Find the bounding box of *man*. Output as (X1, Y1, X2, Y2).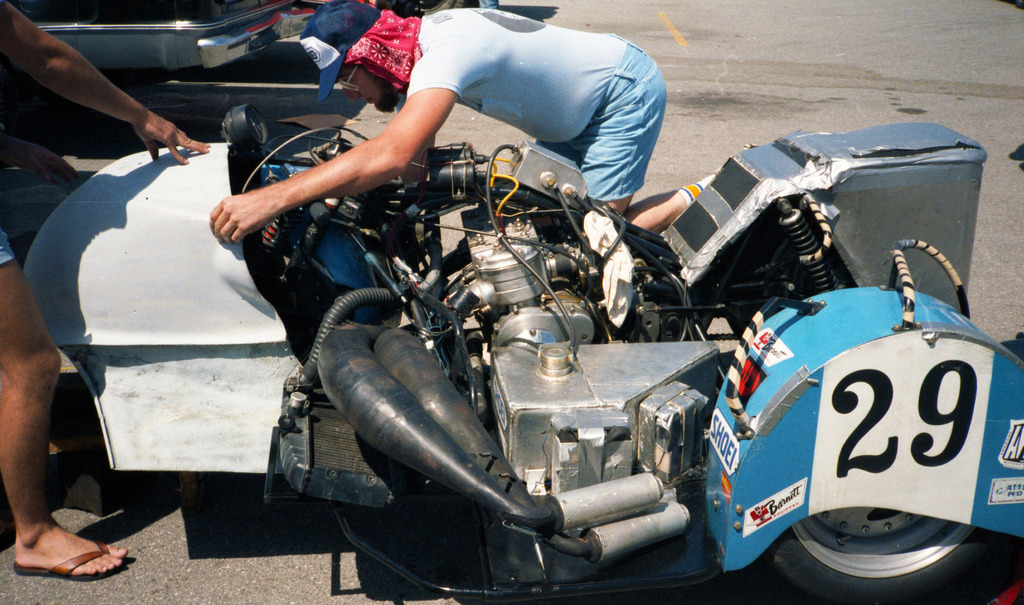
(0, 0, 213, 579).
